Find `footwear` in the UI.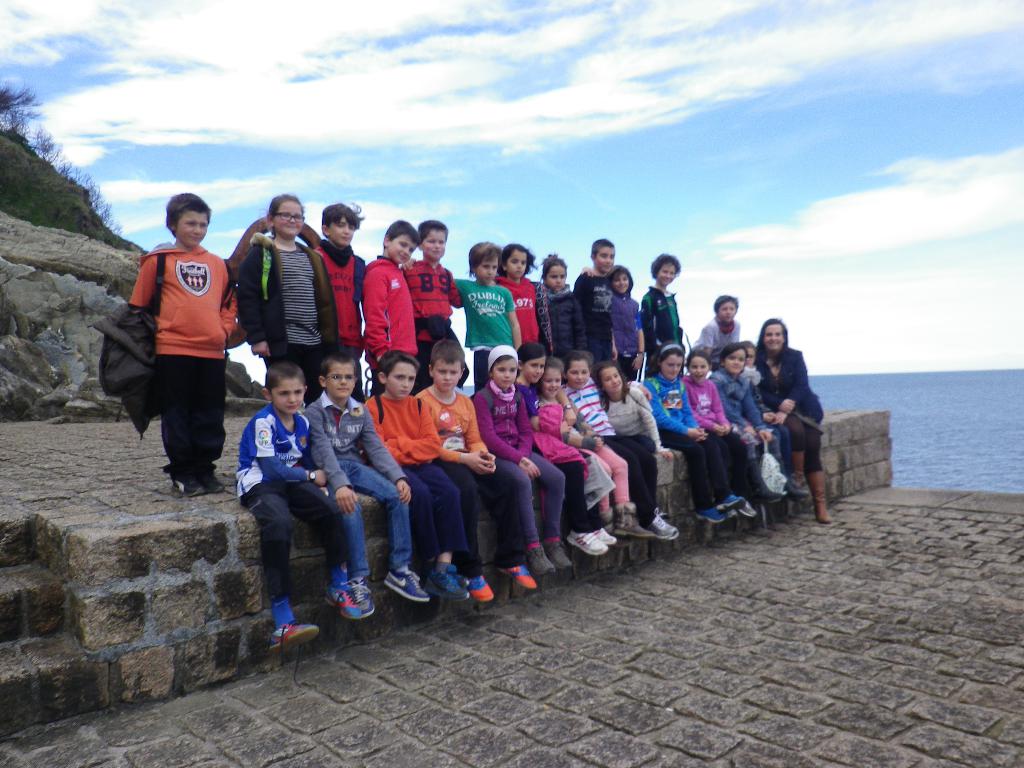
UI element at x1=168, y1=476, x2=207, y2=499.
